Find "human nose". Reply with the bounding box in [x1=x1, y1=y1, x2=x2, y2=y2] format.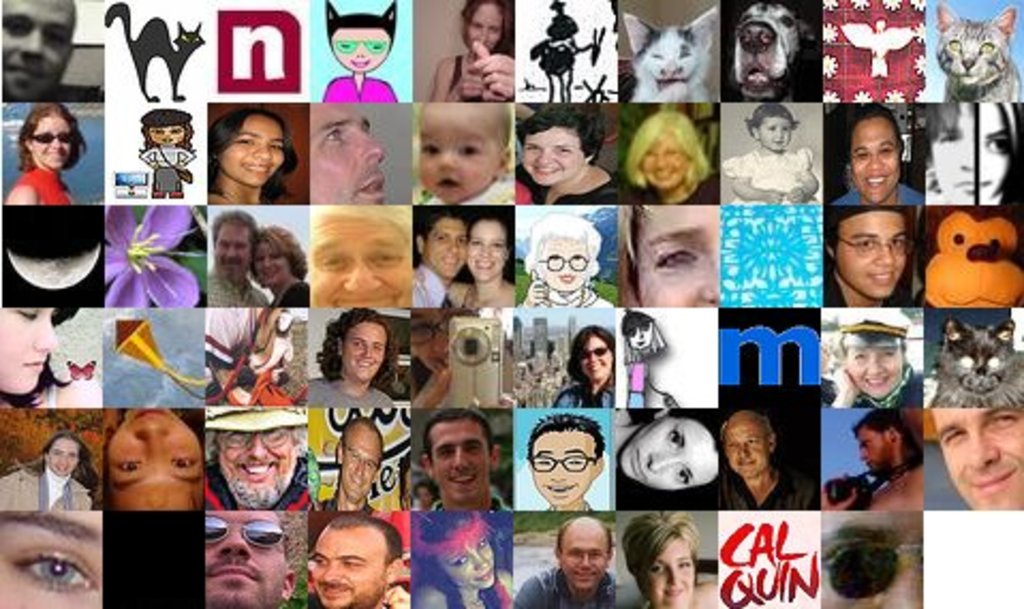
[x1=855, y1=444, x2=868, y2=459].
